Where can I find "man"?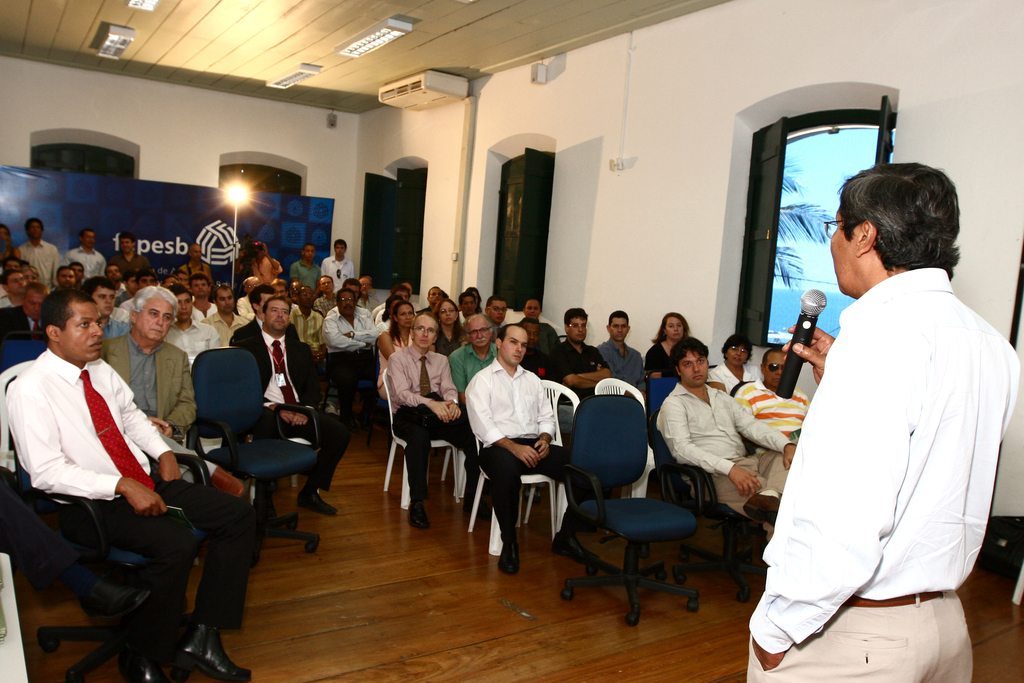
You can find it at locate(450, 310, 504, 415).
